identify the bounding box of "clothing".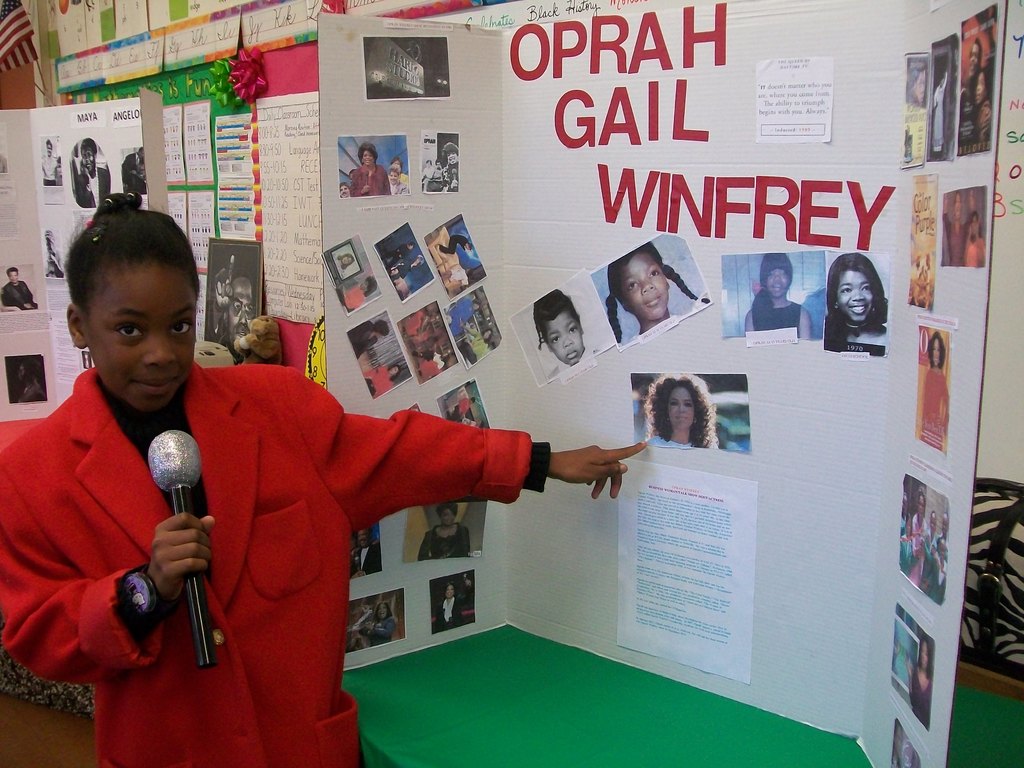
bbox(390, 260, 414, 280).
